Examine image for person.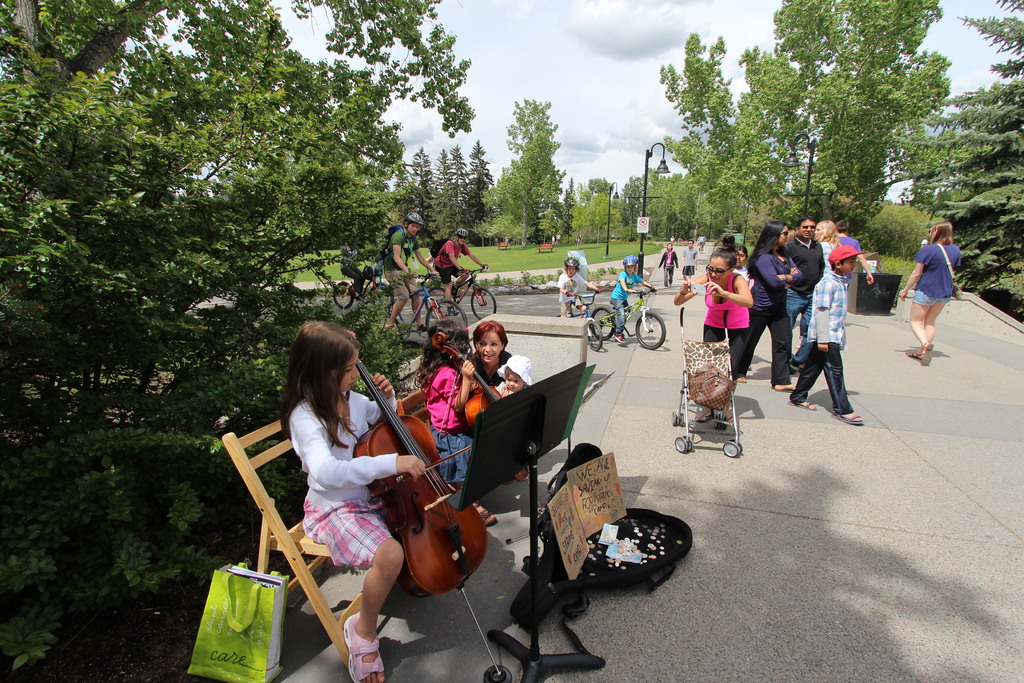
Examination result: [826,214,881,286].
